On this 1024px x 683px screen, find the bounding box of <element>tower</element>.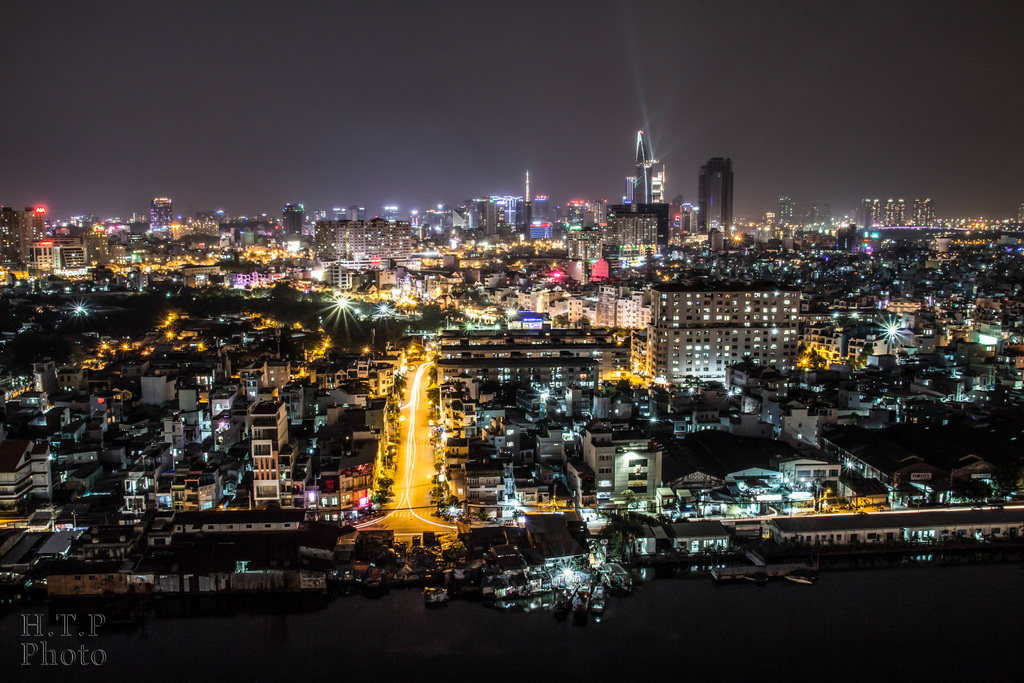
Bounding box: left=620, top=124, right=666, bottom=214.
